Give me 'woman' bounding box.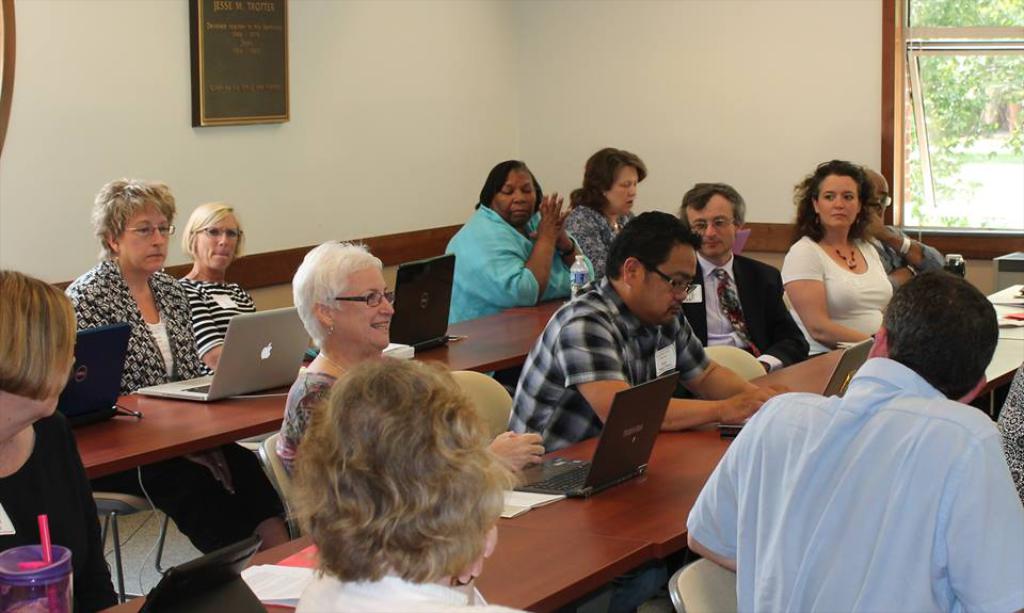
rect(0, 268, 158, 612).
